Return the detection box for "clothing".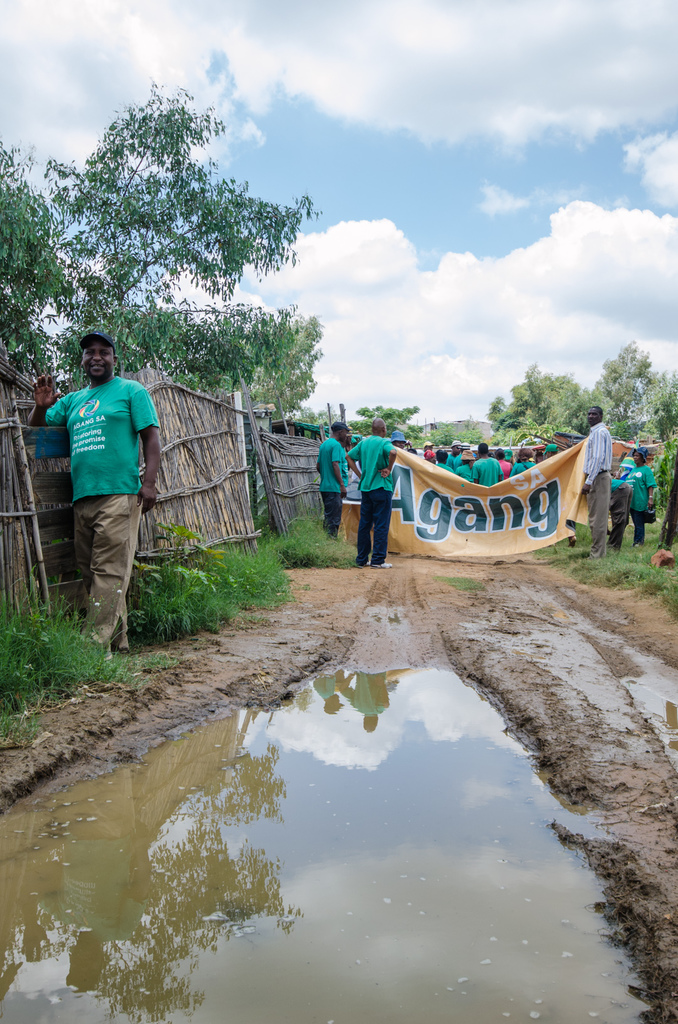
x1=312, y1=438, x2=351, y2=538.
